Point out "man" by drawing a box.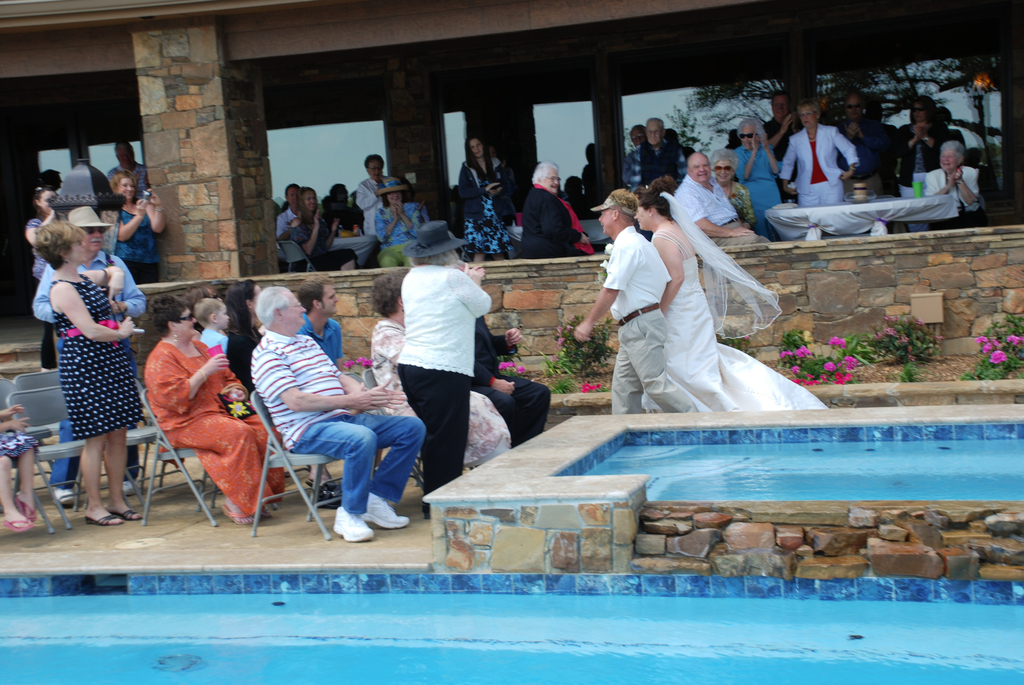
[x1=755, y1=94, x2=797, y2=165].
